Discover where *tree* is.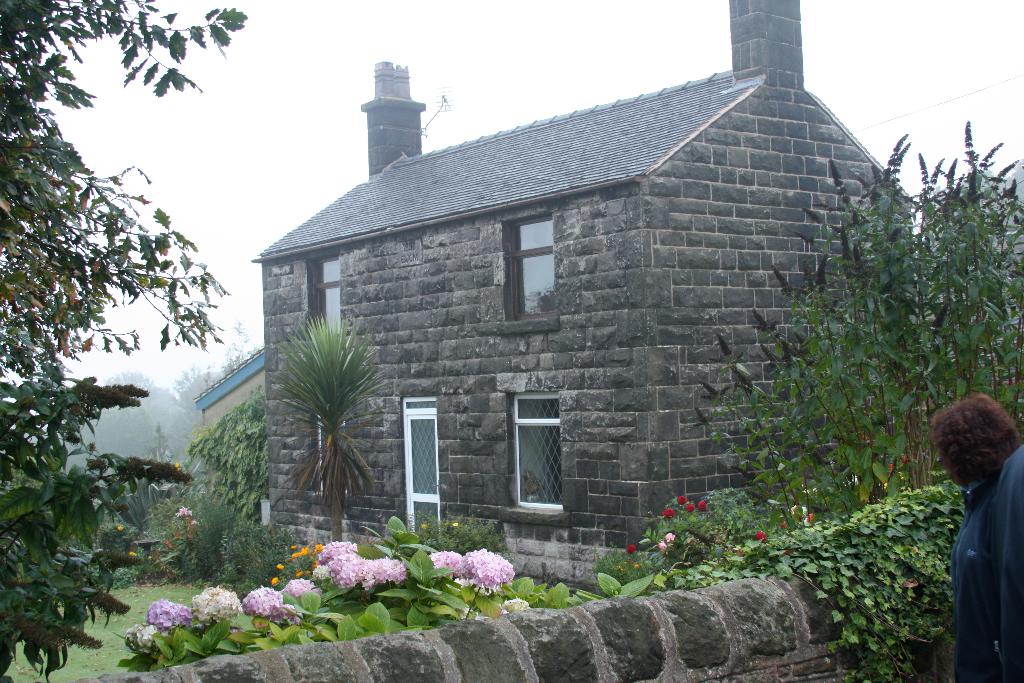
Discovered at (275,310,392,547).
